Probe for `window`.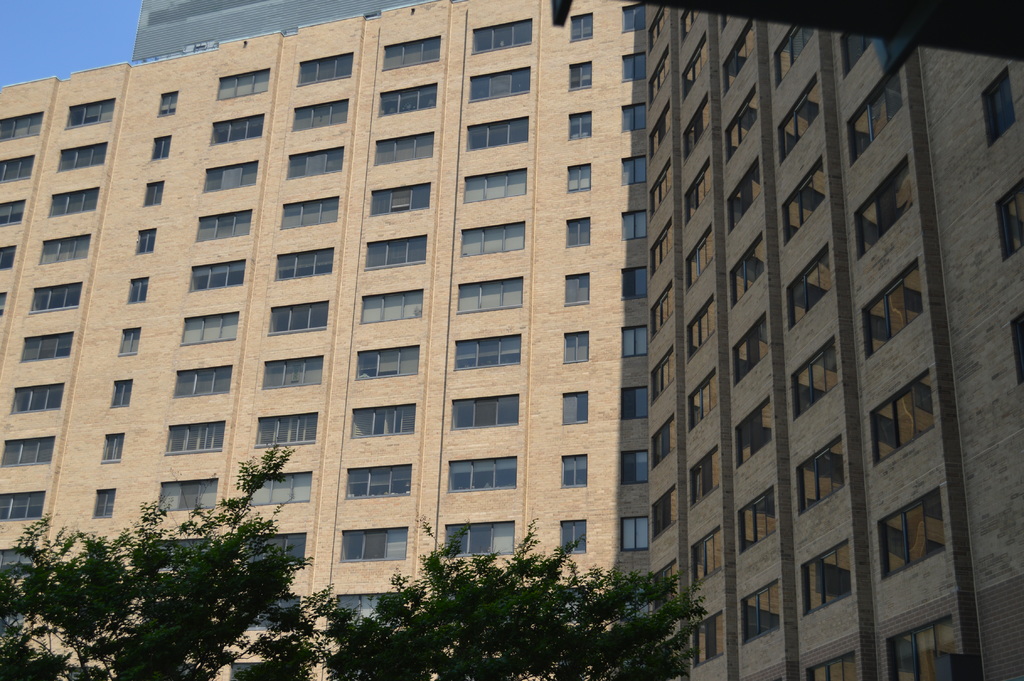
Probe result: Rect(255, 357, 321, 390).
